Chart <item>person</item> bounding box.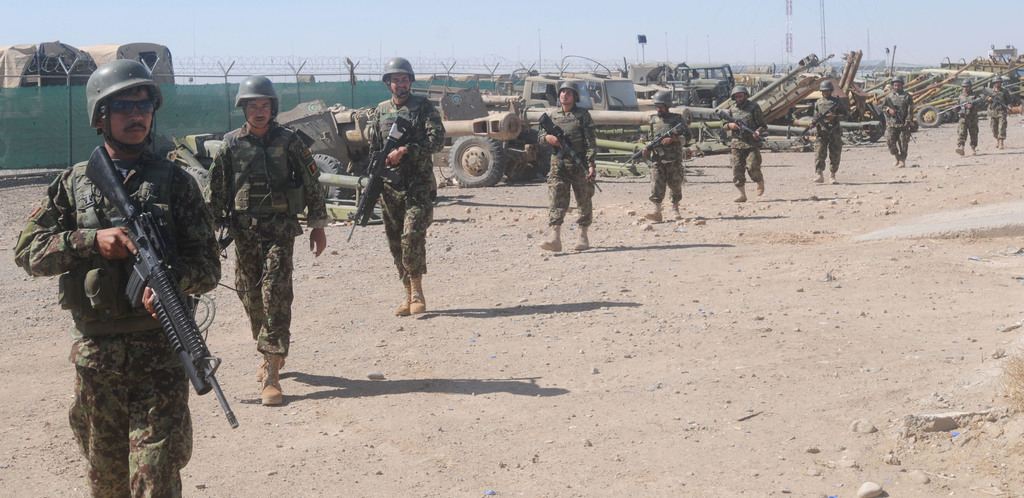
Charted: crop(986, 80, 1016, 150).
